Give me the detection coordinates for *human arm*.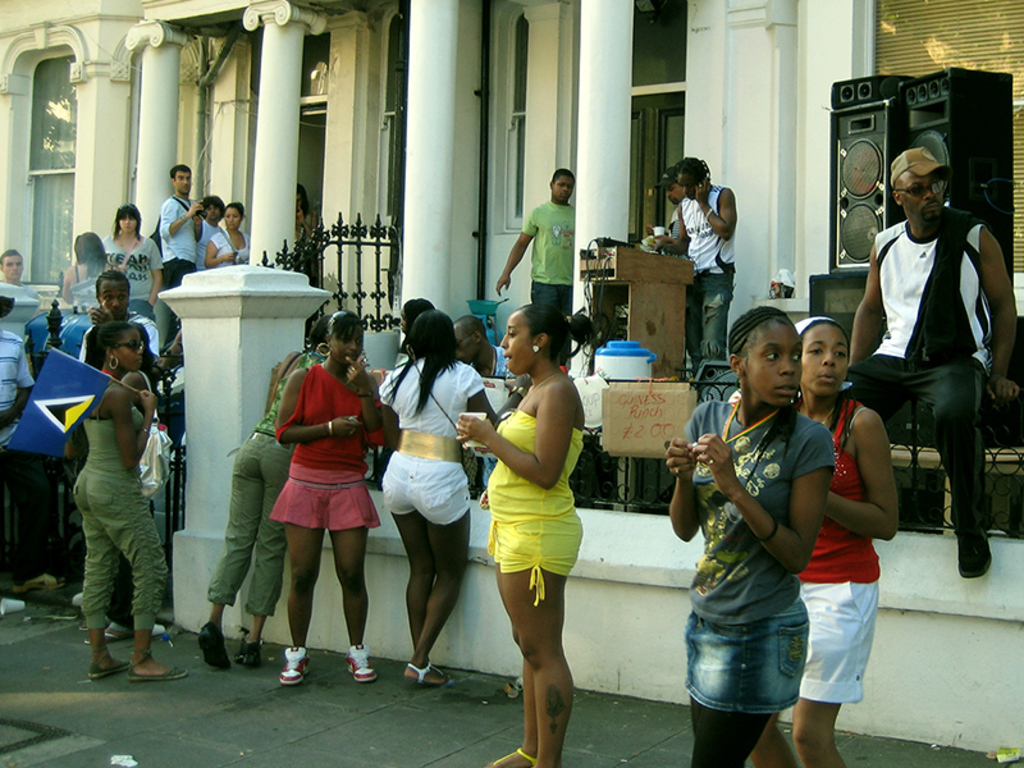
91/303/132/334.
